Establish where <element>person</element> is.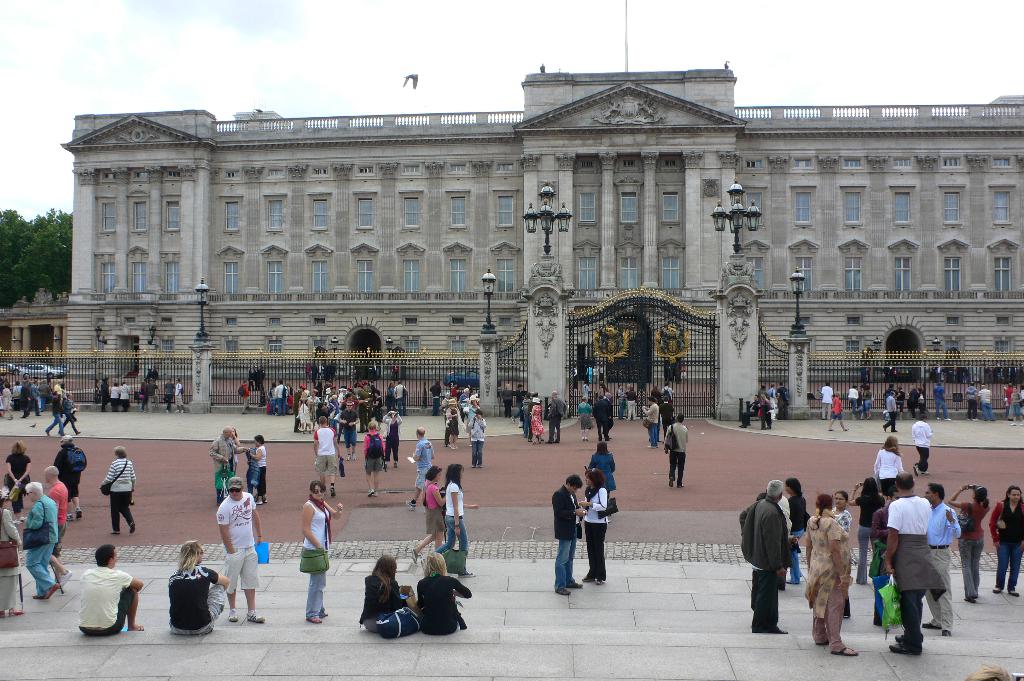
Established at x1=935 y1=387 x2=951 y2=419.
